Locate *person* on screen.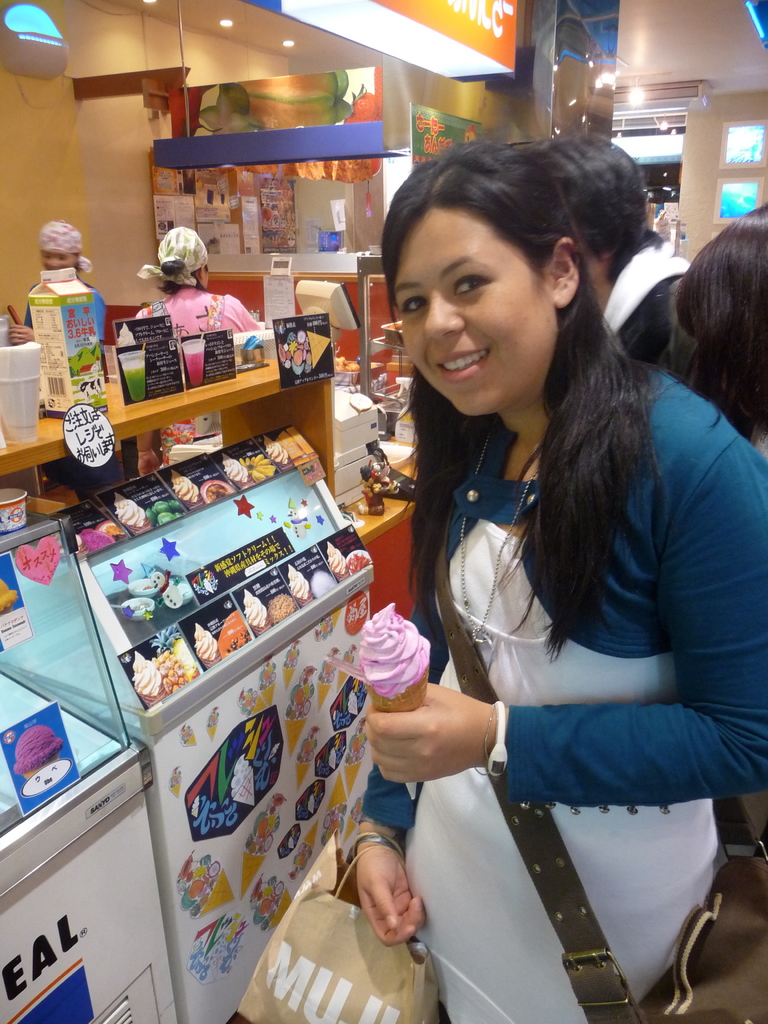
On screen at detection(12, 218, 108, 346).
